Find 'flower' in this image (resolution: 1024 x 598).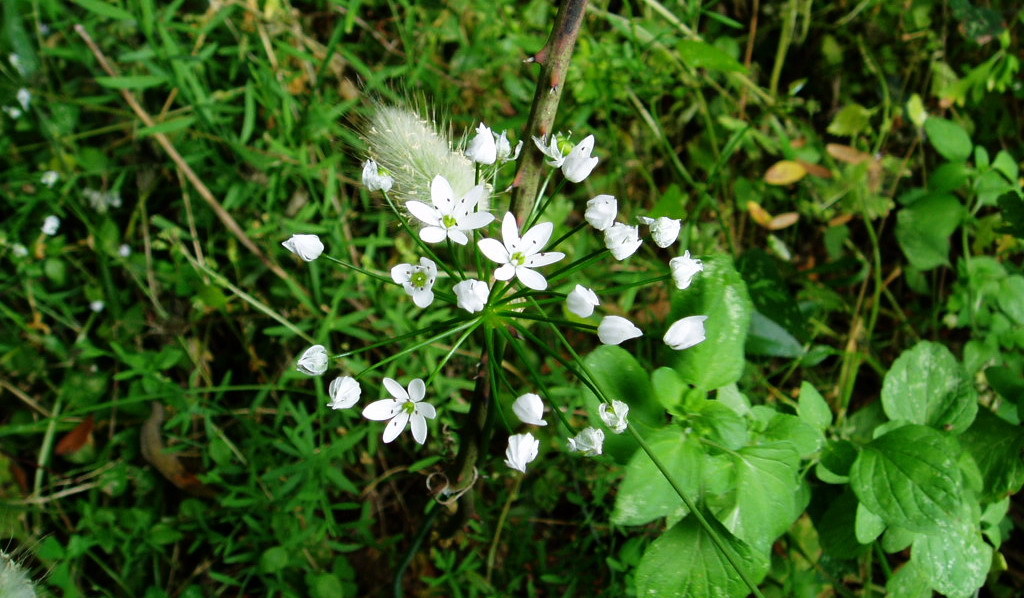
region(472, 123, 497, 160).
